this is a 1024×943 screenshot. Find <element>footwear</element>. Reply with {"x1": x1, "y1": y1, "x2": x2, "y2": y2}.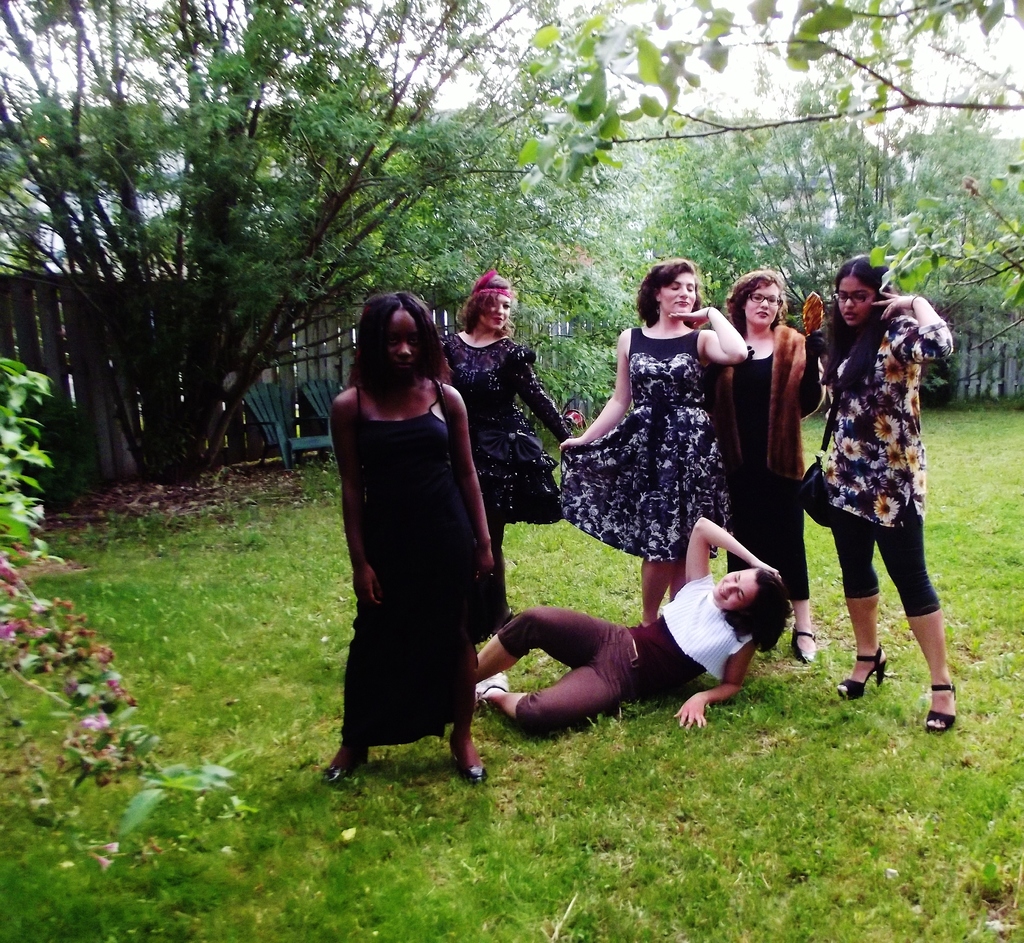
{"x1": 333, "y1": 755, "x2": 376, "y2": 794}.
